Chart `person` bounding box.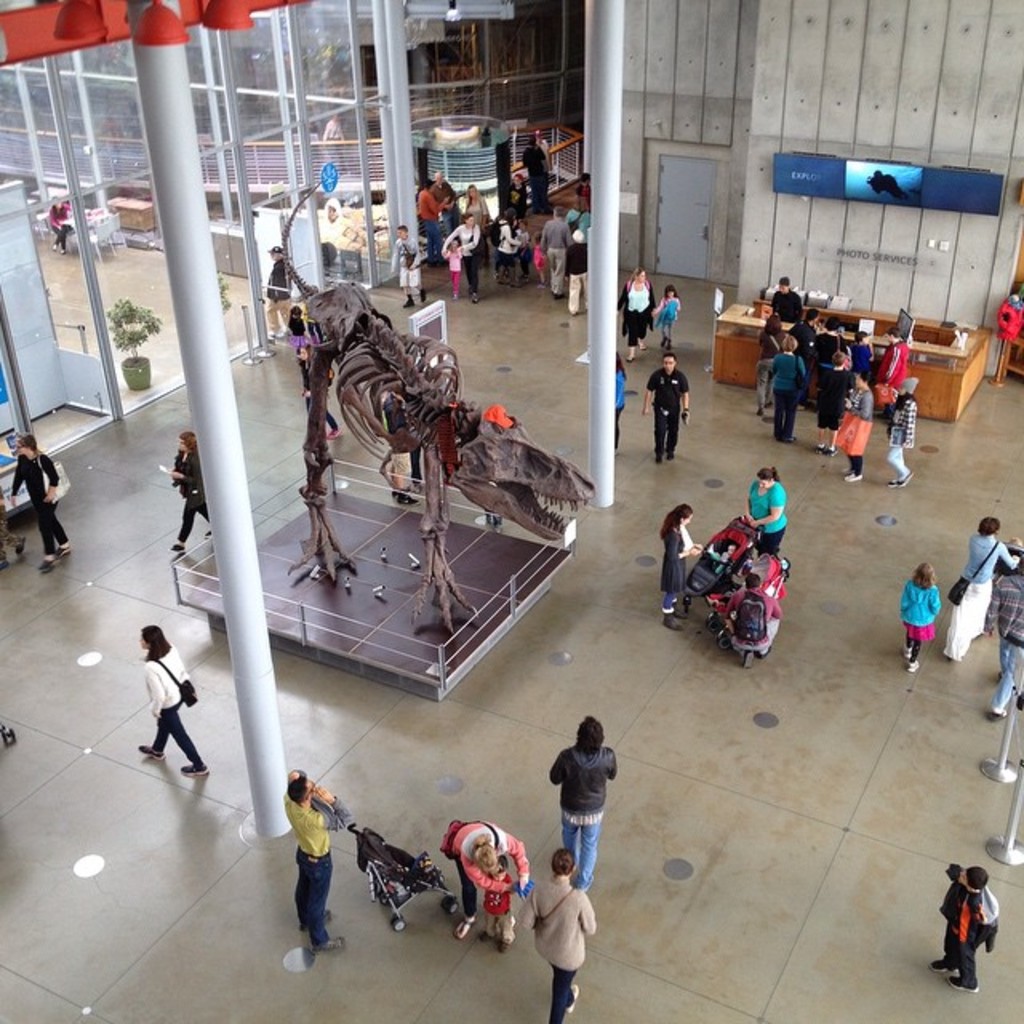
Charted: (x1=766, y1=331, x2=806, y2=445).
